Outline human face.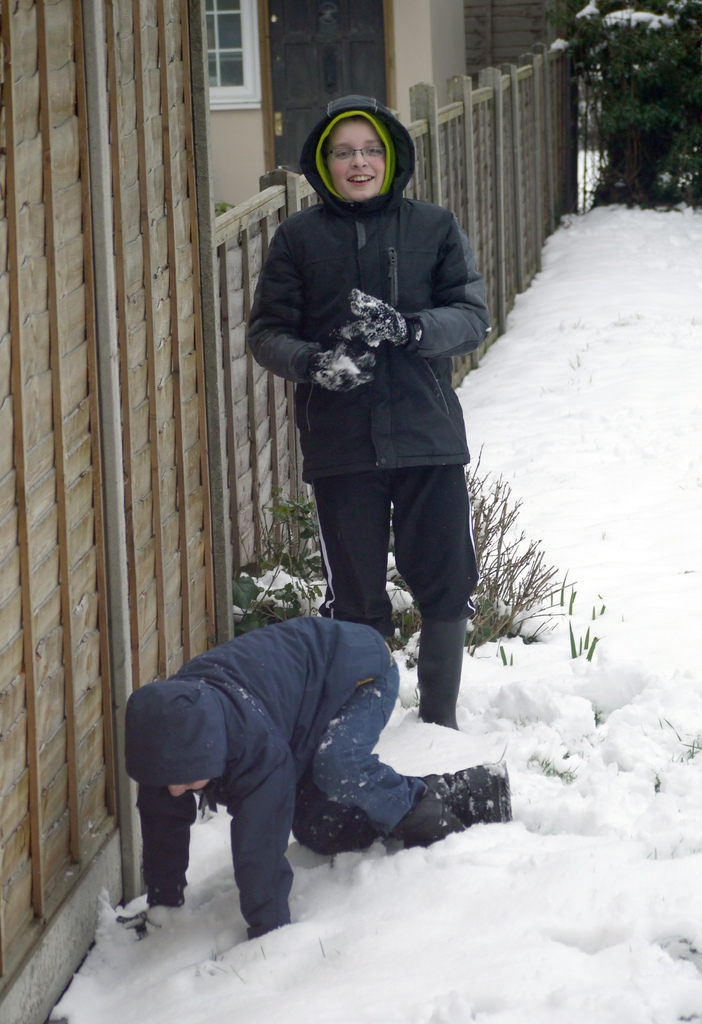
Outline: x1=170 y1=781 x2=205 y2=794.
